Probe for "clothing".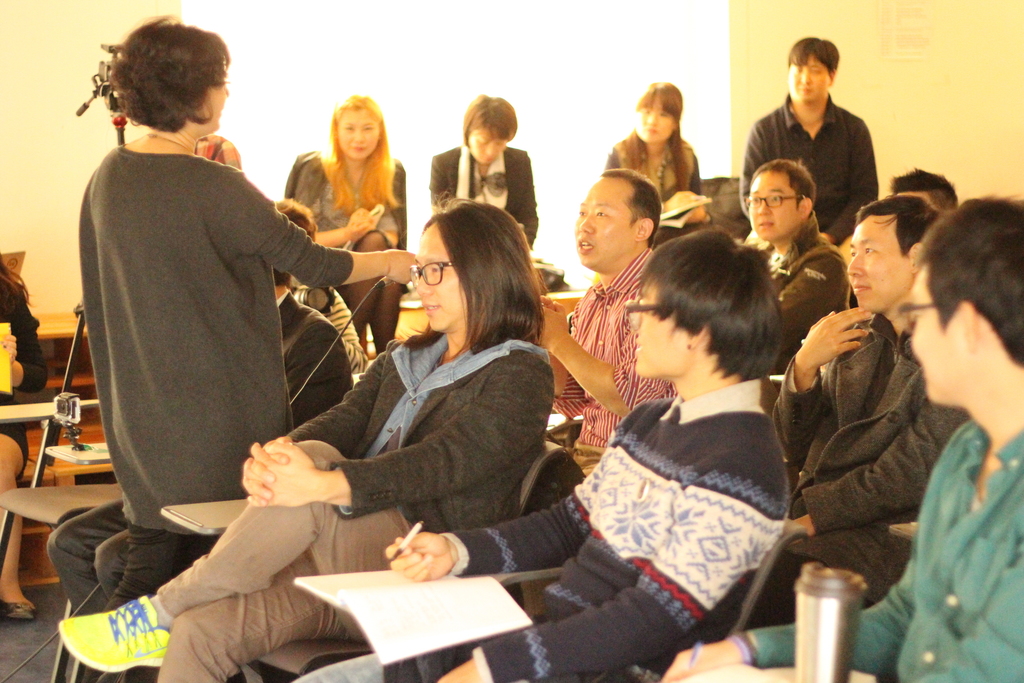
Probe result: (left=753, top=411, right=1023, bottom=682).
